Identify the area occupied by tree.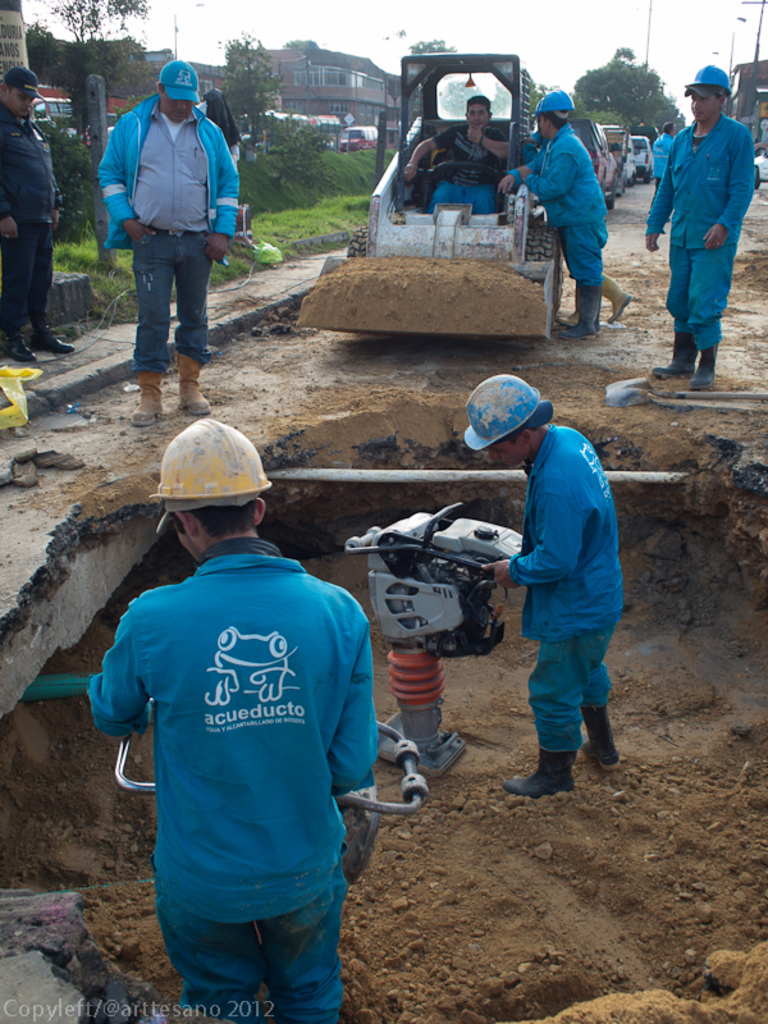
Area: box(404, 38, 454, 67).
